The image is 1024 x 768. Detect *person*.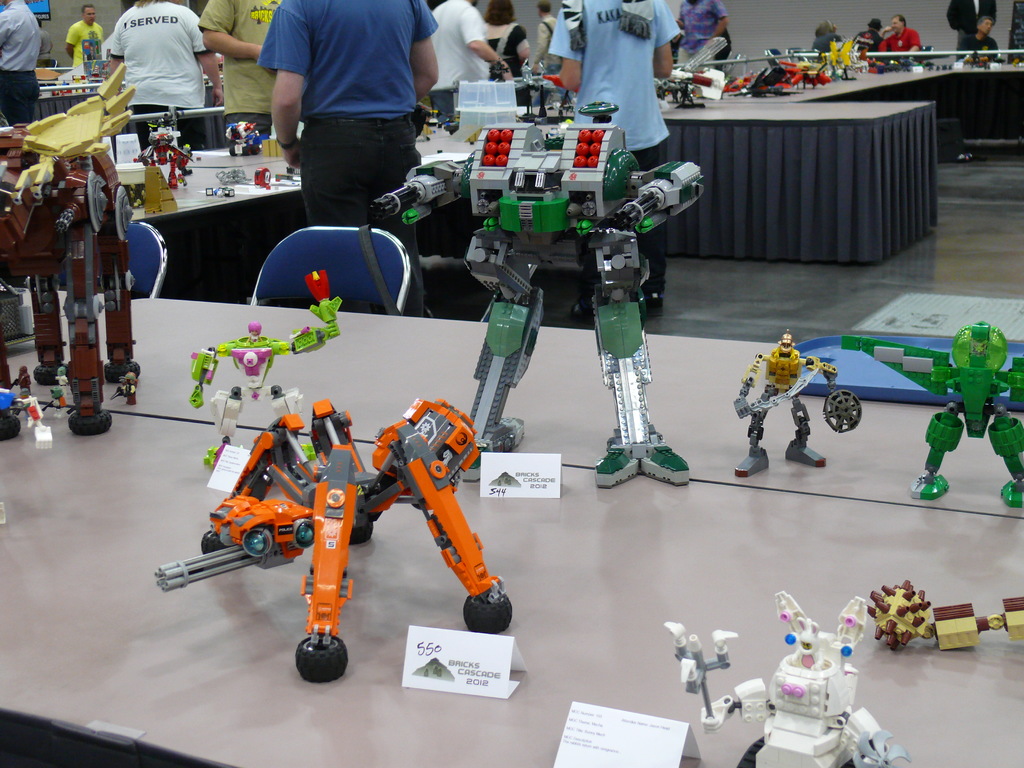
Detection: [426,0,516,122].
